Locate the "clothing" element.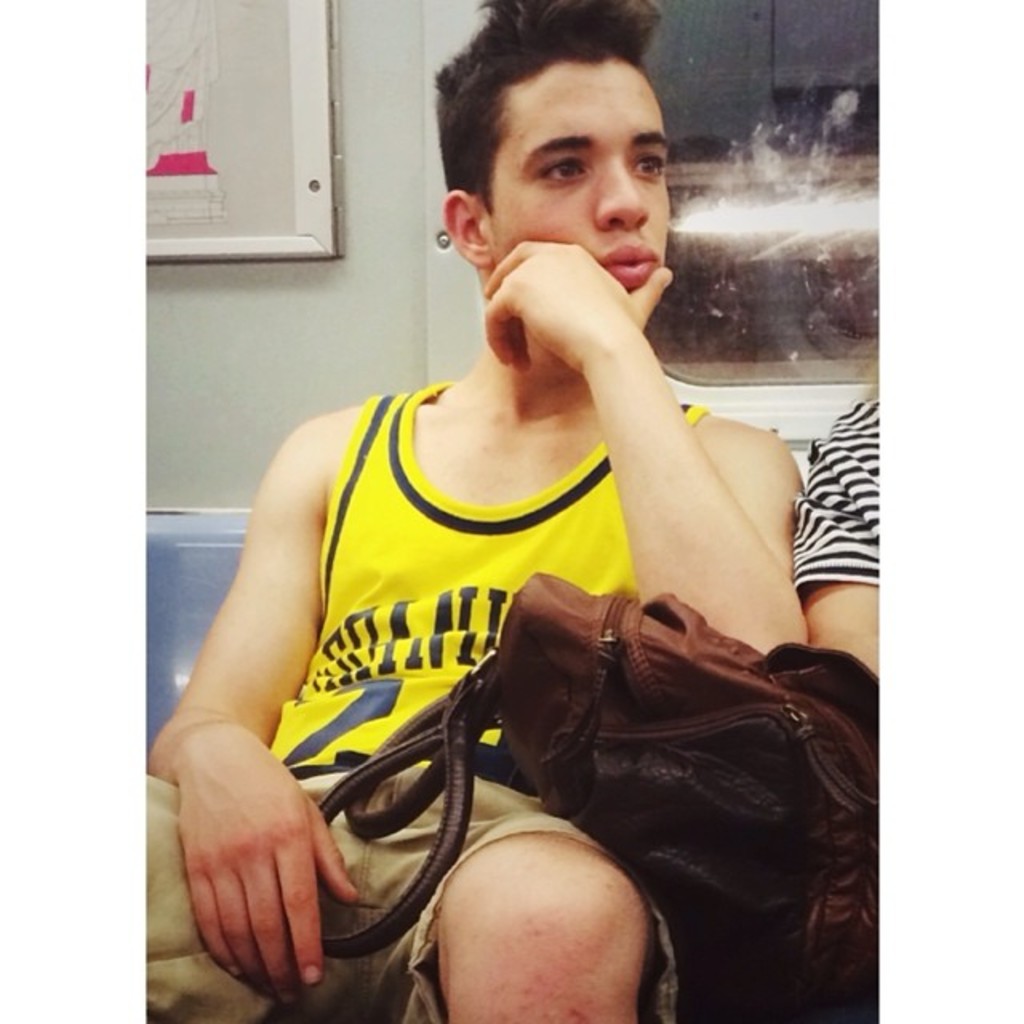
Element bbox: (248,373,643,782).
